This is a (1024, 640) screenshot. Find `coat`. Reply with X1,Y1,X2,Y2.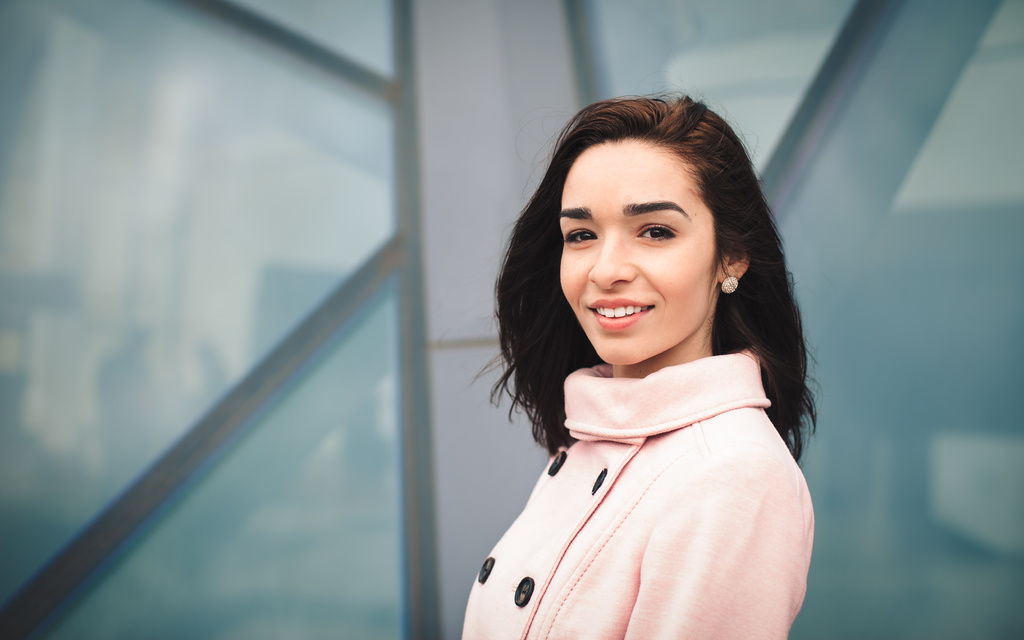
460,348,813,639.
